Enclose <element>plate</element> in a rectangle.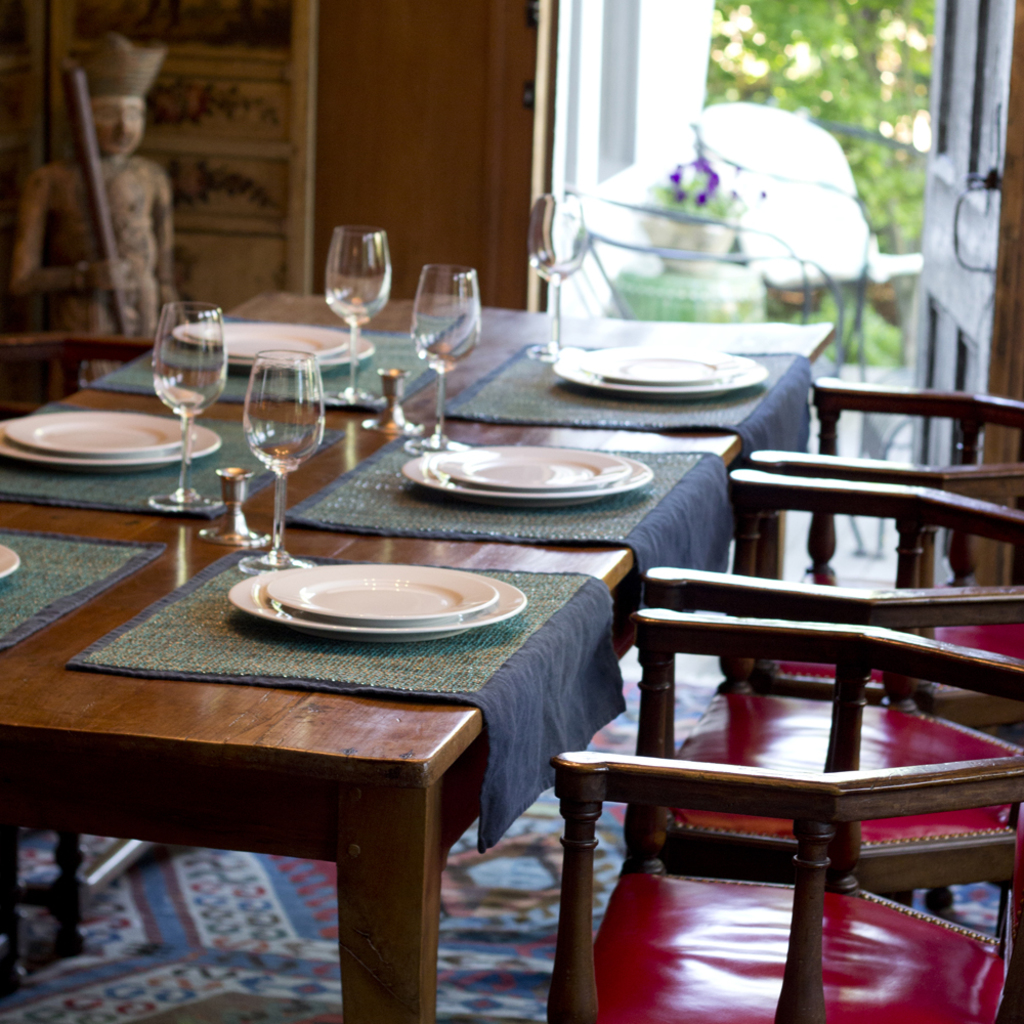
435:442:629:496.
